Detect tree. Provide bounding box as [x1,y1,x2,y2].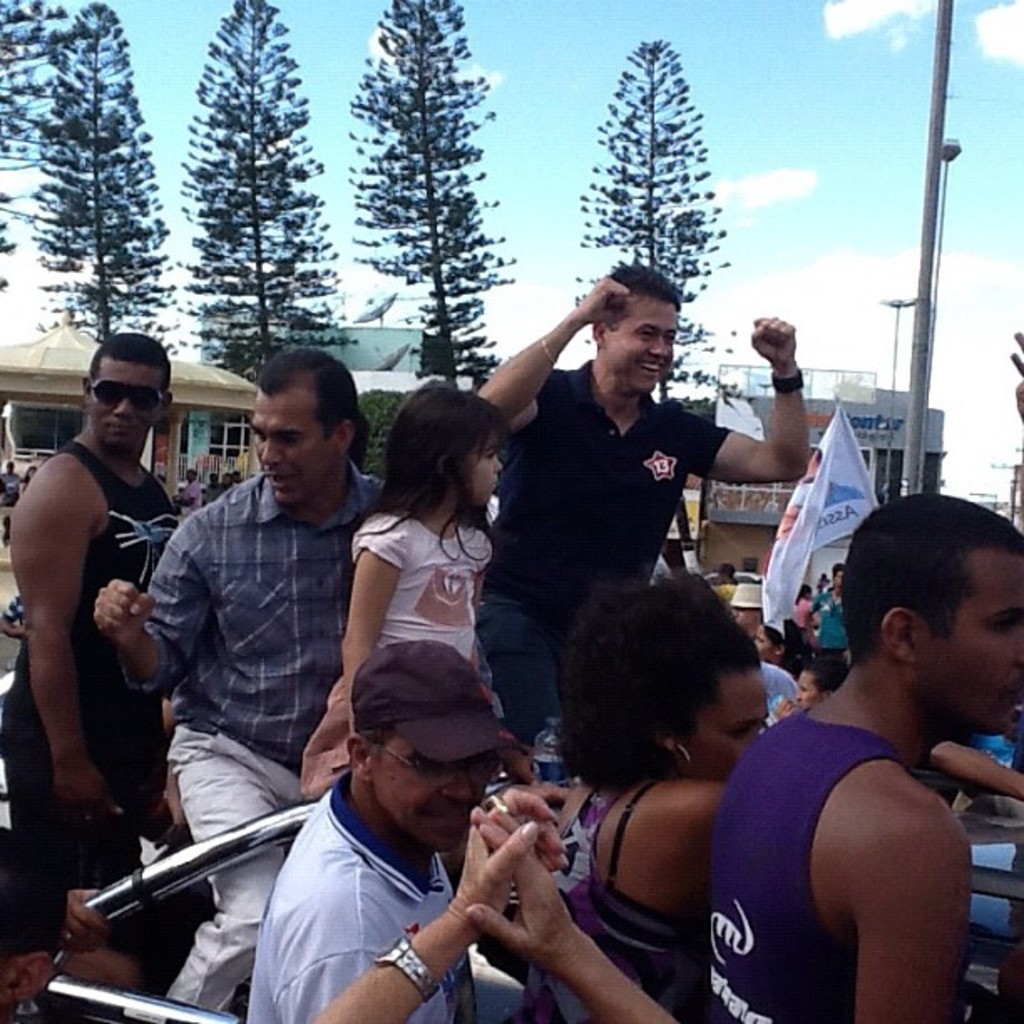
[577,38,733,331].
